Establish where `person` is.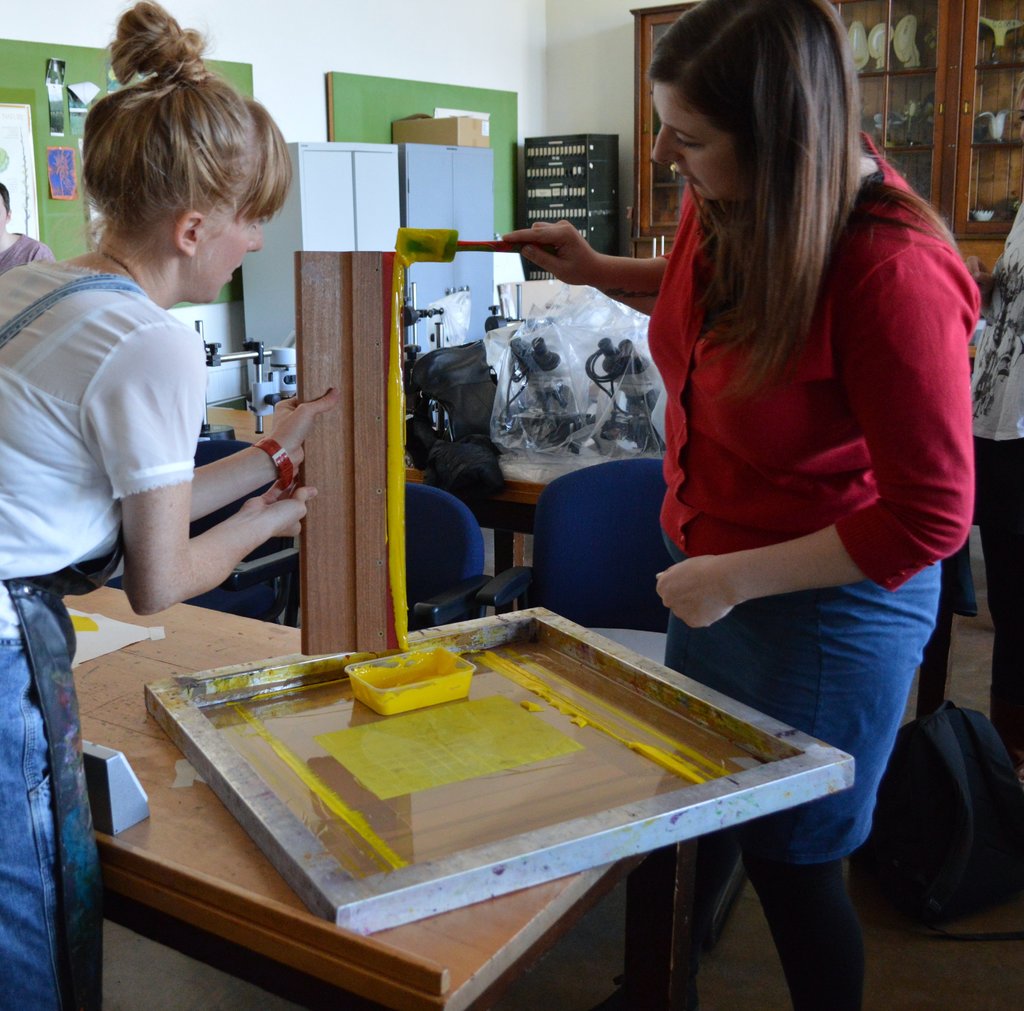
Established at left=0, top=0, right=342, bottom=1010.
